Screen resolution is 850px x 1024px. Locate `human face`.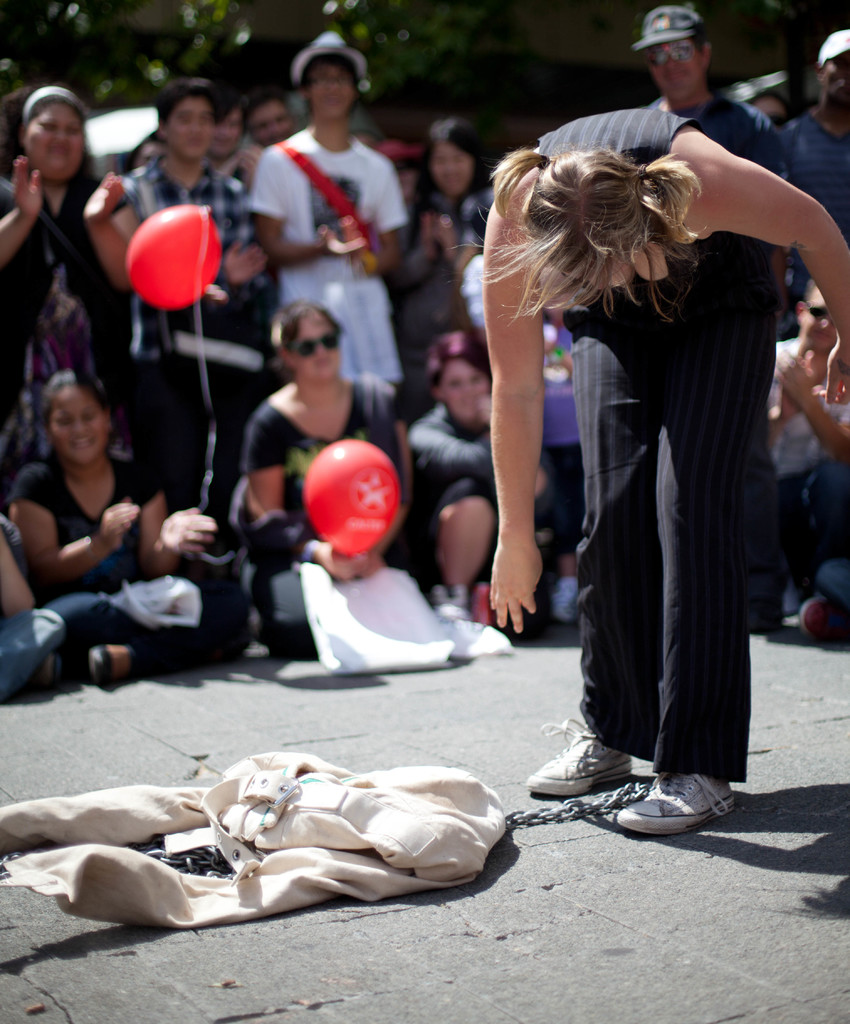
bbox=[312, 59, 366, 120].
